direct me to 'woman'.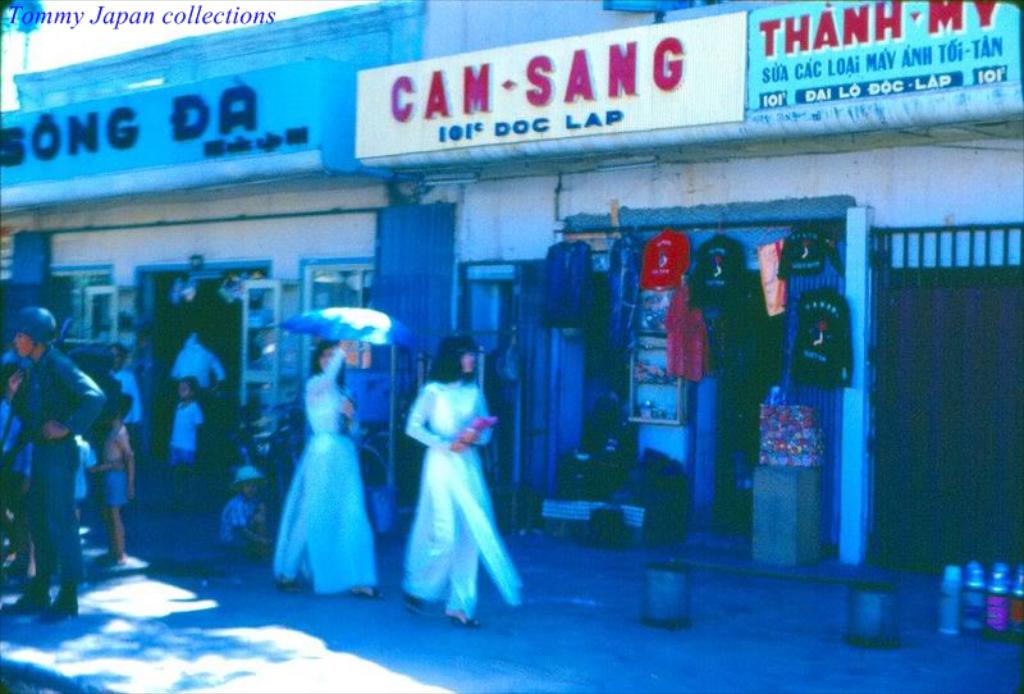
Direction: left=264, top=335, right=401, bottom=604.
